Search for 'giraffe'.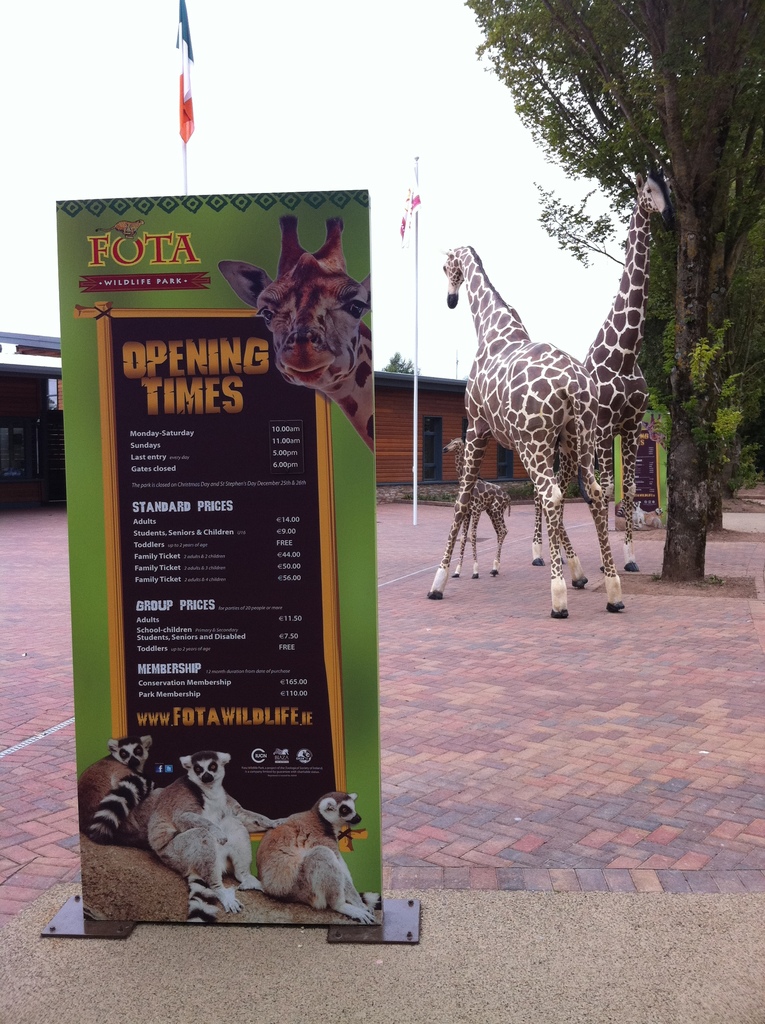
Found at x1=529 y1=167 x2=668 y2=580.
